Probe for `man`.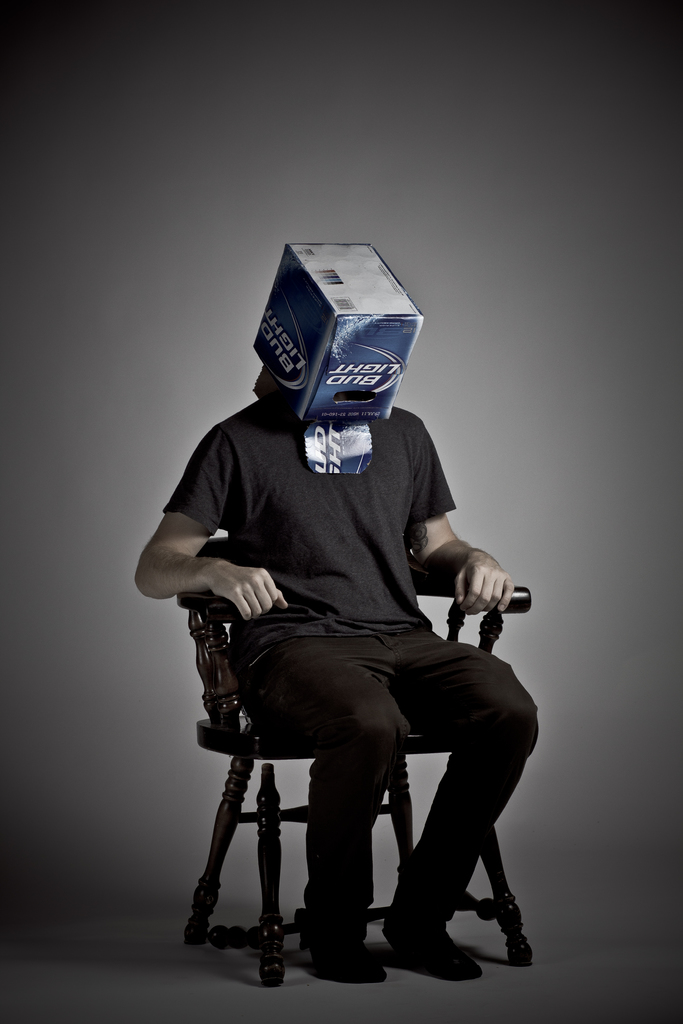
Probe result: bbox=(135, 396, 515, 988).
